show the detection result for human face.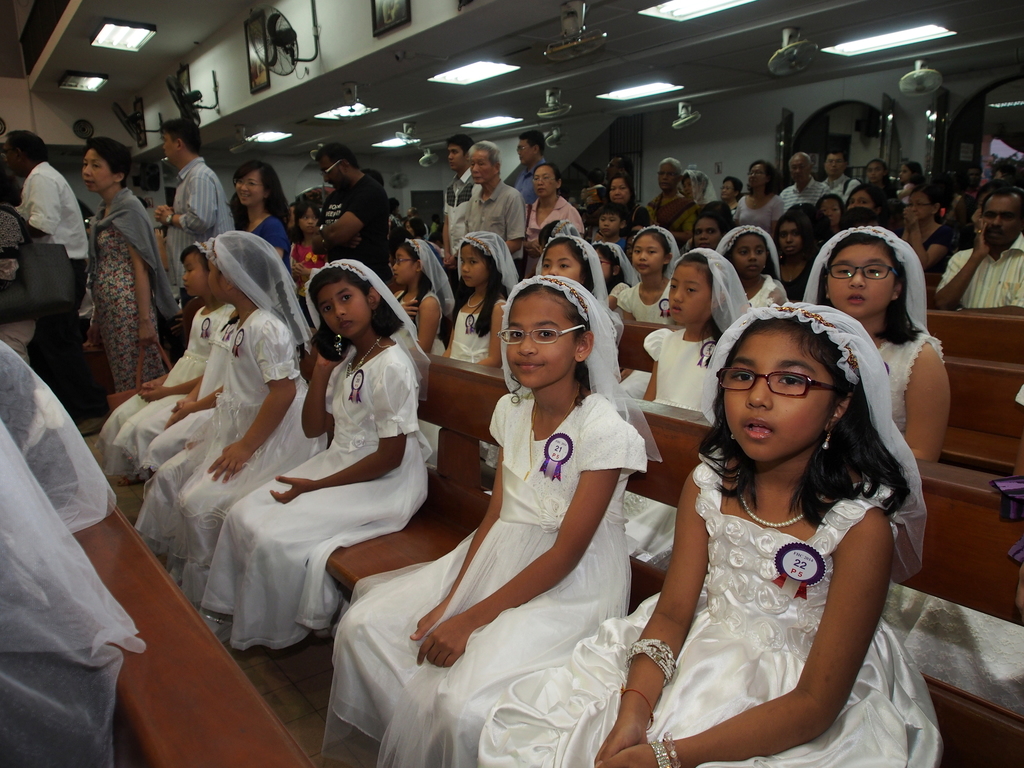
(314, 276, 370, 340).
